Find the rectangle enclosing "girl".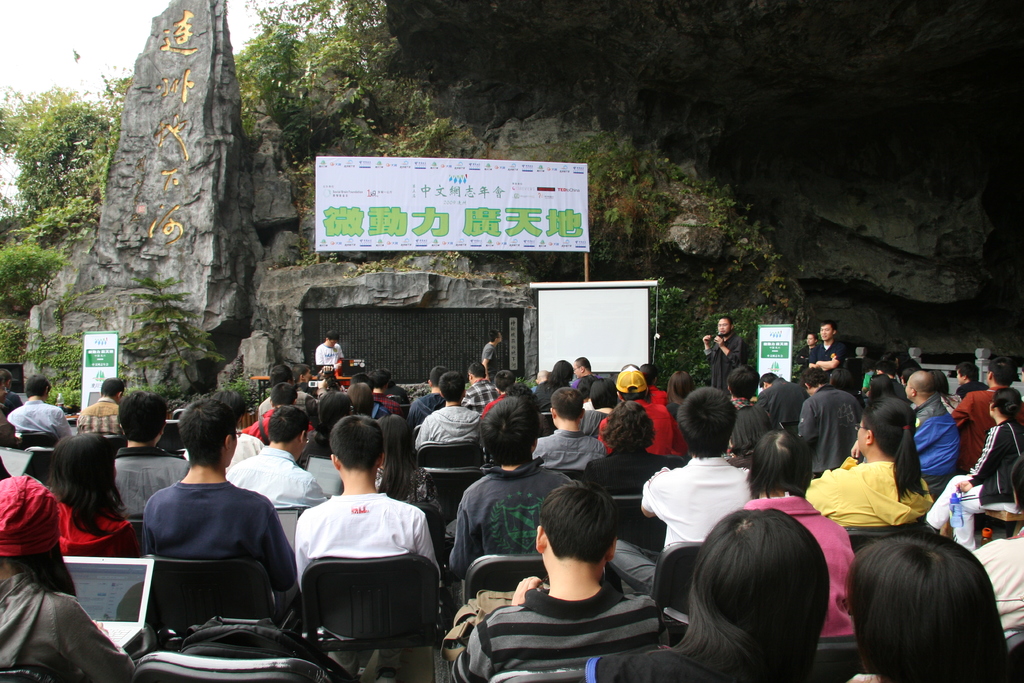
pyautogui.locateOnScreen(804, 394, 935, 522).
